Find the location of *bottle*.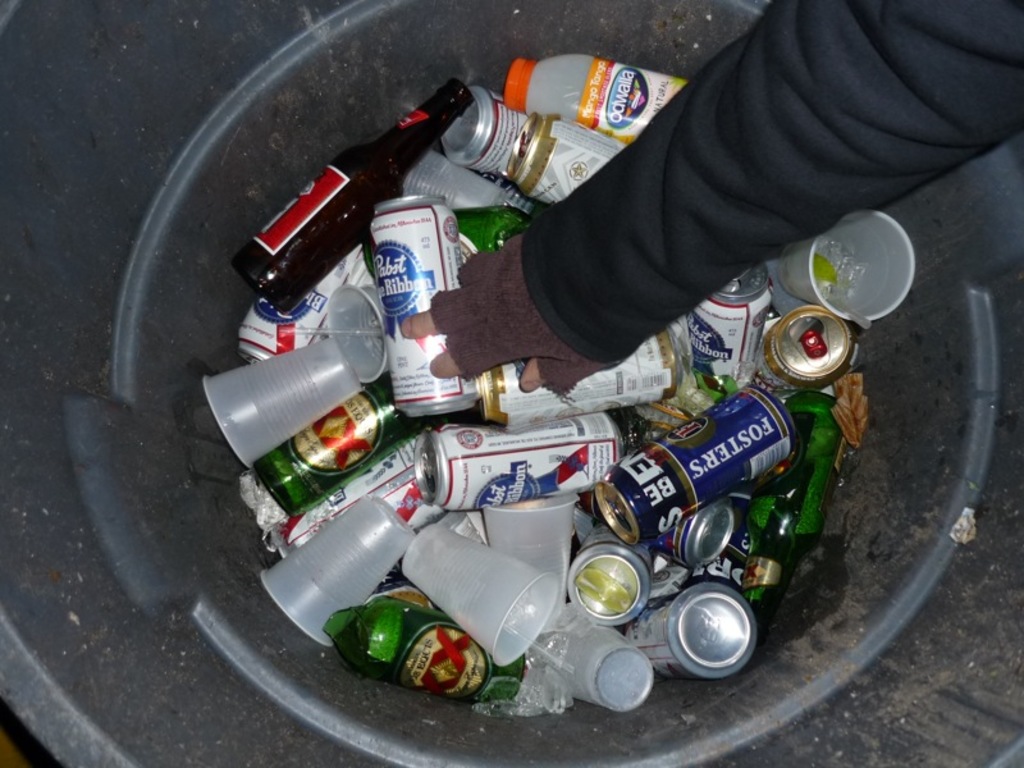
Location: 248 370 452 531.
